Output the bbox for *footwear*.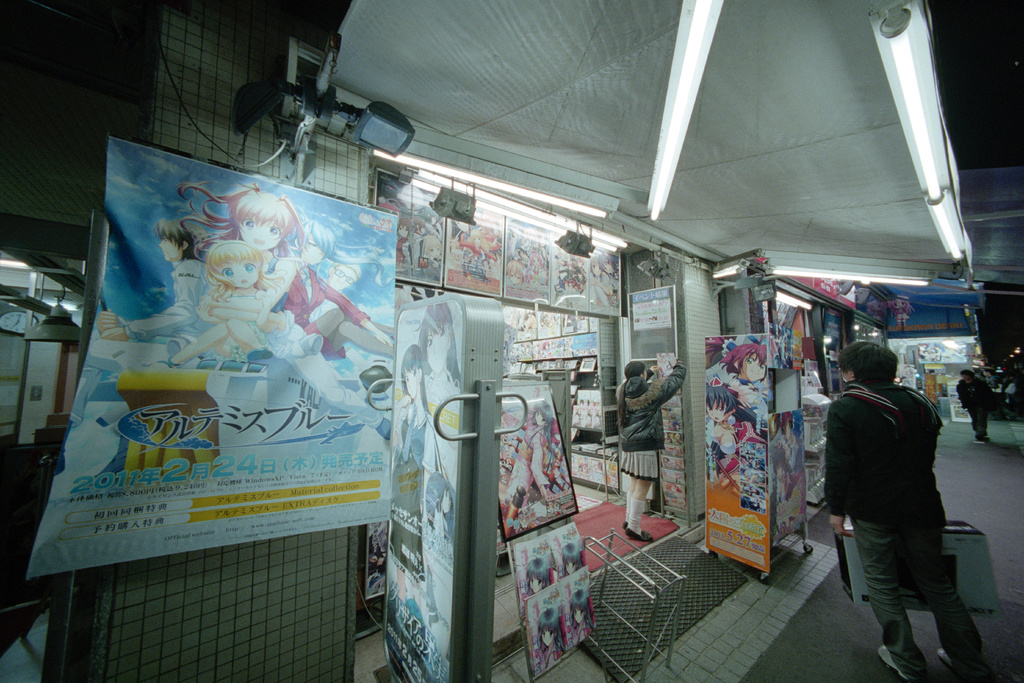
select_region(621, 518, 630, 532).
